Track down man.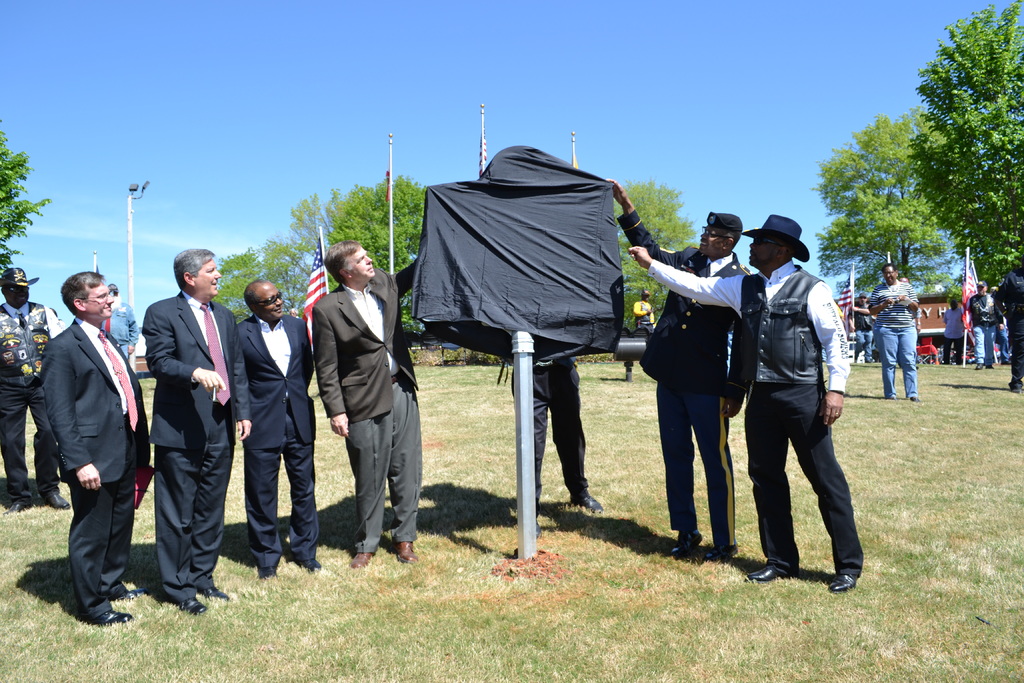
Tracked to Rect(147, 245, 258, 623).
